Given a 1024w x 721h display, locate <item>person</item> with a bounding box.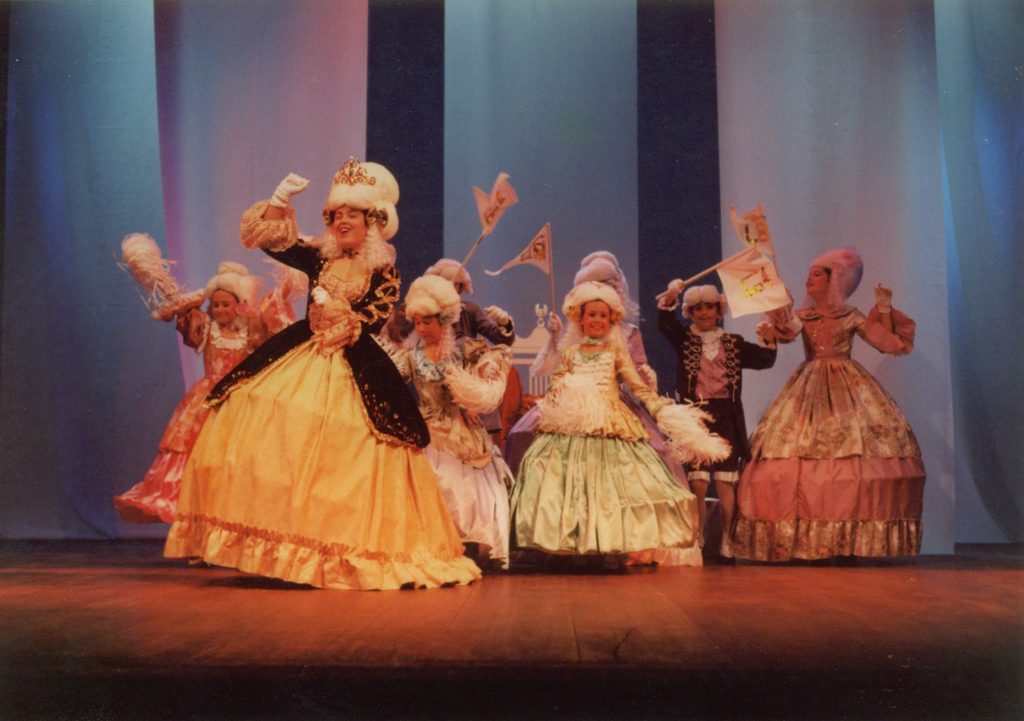
Located: [left=168, top=158, right=472, bottom=581].
